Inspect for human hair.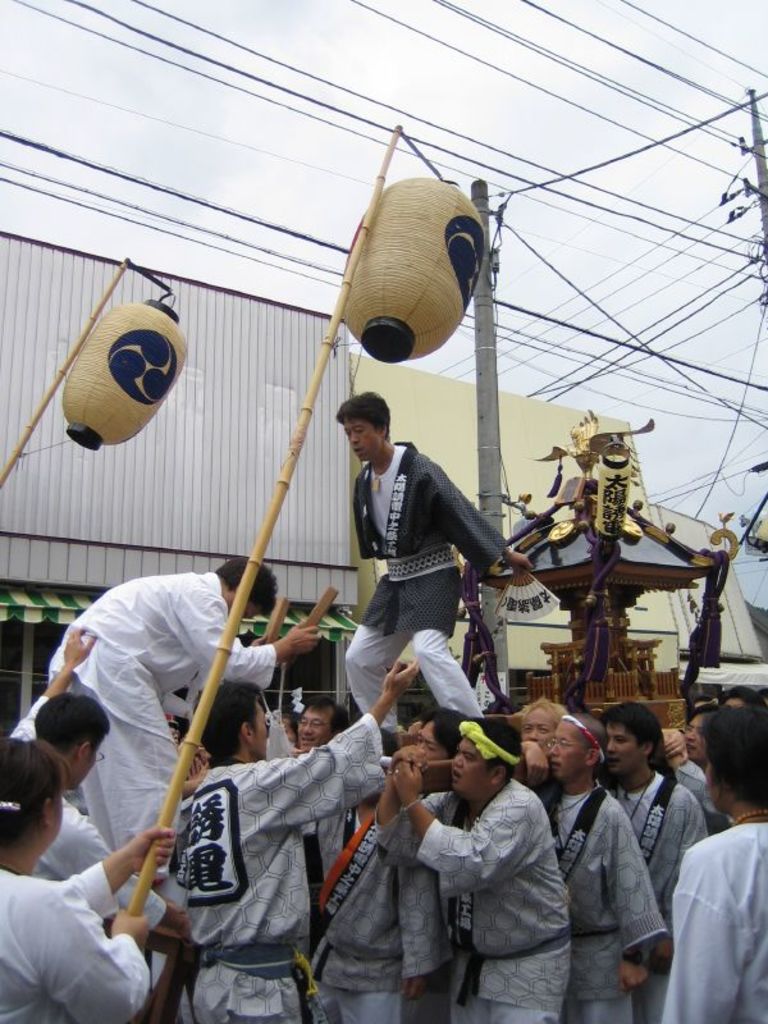
Inspection: box(337, 384, 393, 442).
